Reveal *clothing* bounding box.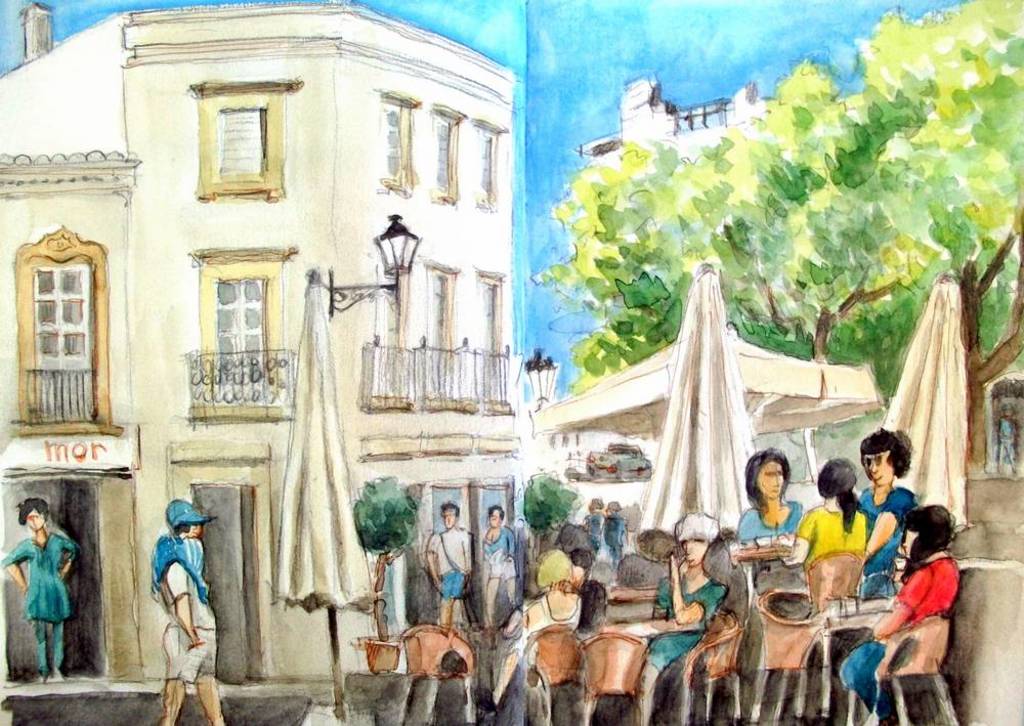
Revealed: {"x1": 997, "y1": 417, "x2": 1019, "y2": 469}.
